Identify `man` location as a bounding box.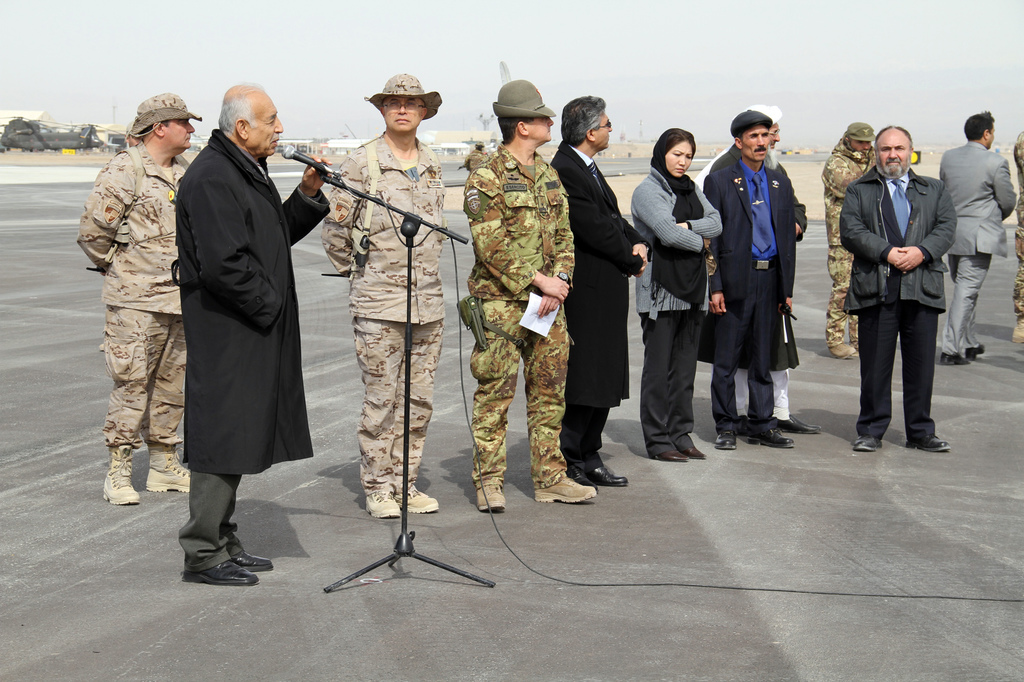
(317, 68, 448, 521).
